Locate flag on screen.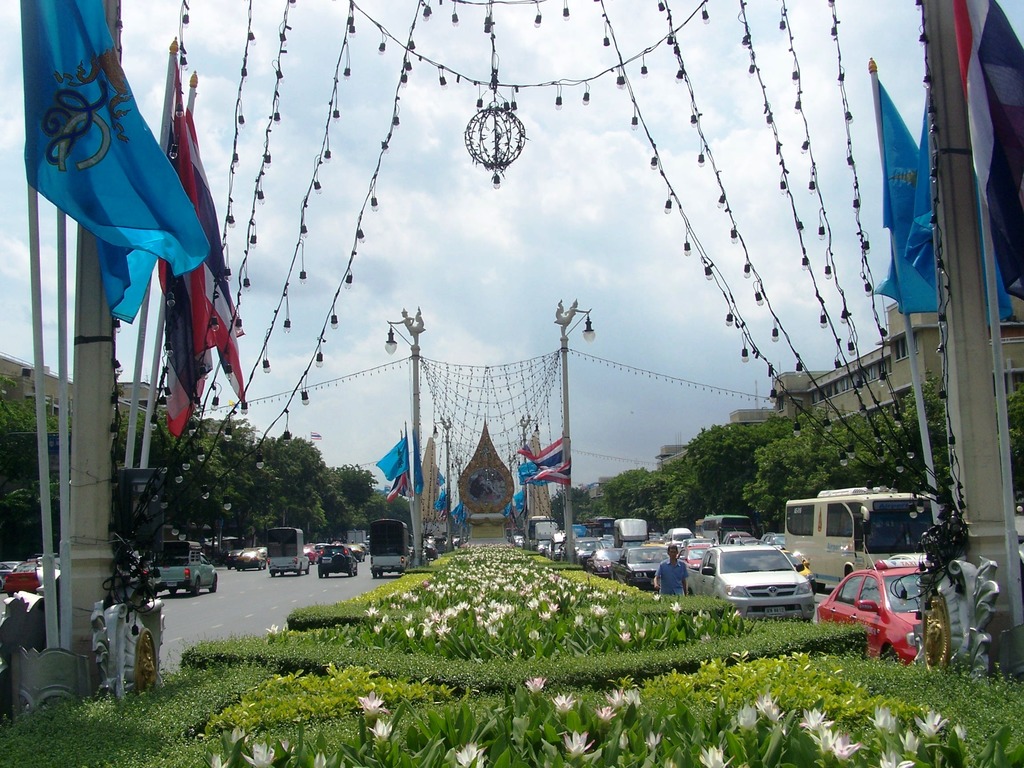
On screen at left=868, top=72, right=1019, bottom=321.
